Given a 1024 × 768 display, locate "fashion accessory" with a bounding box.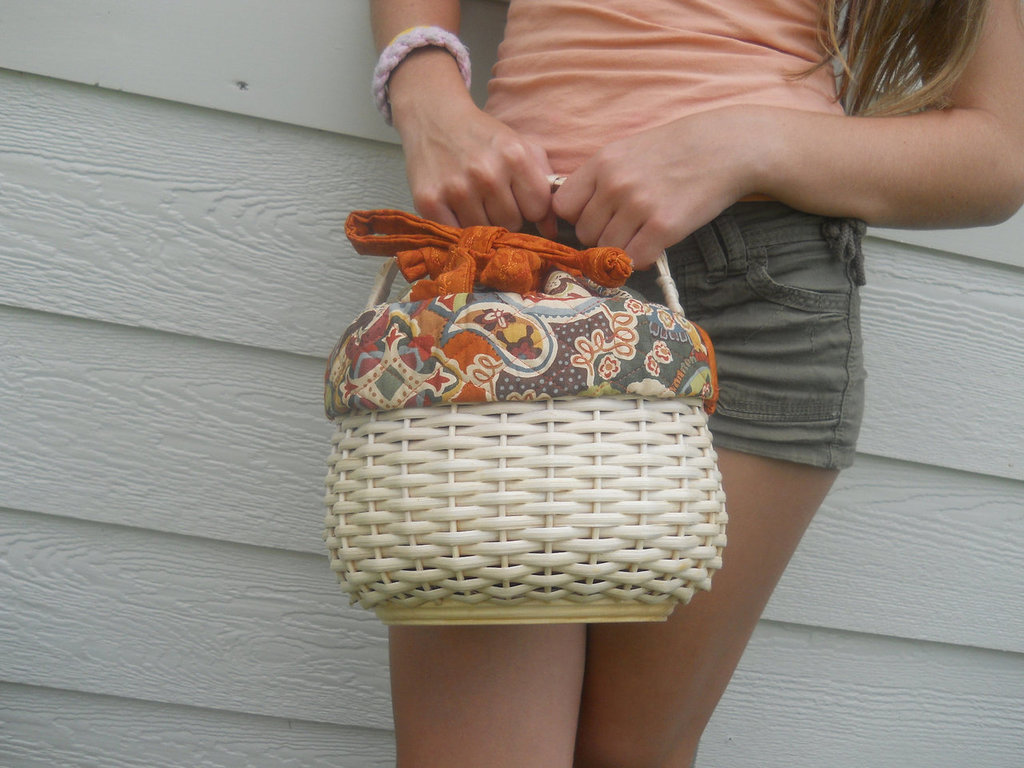
Located: 326/171/730/630.
